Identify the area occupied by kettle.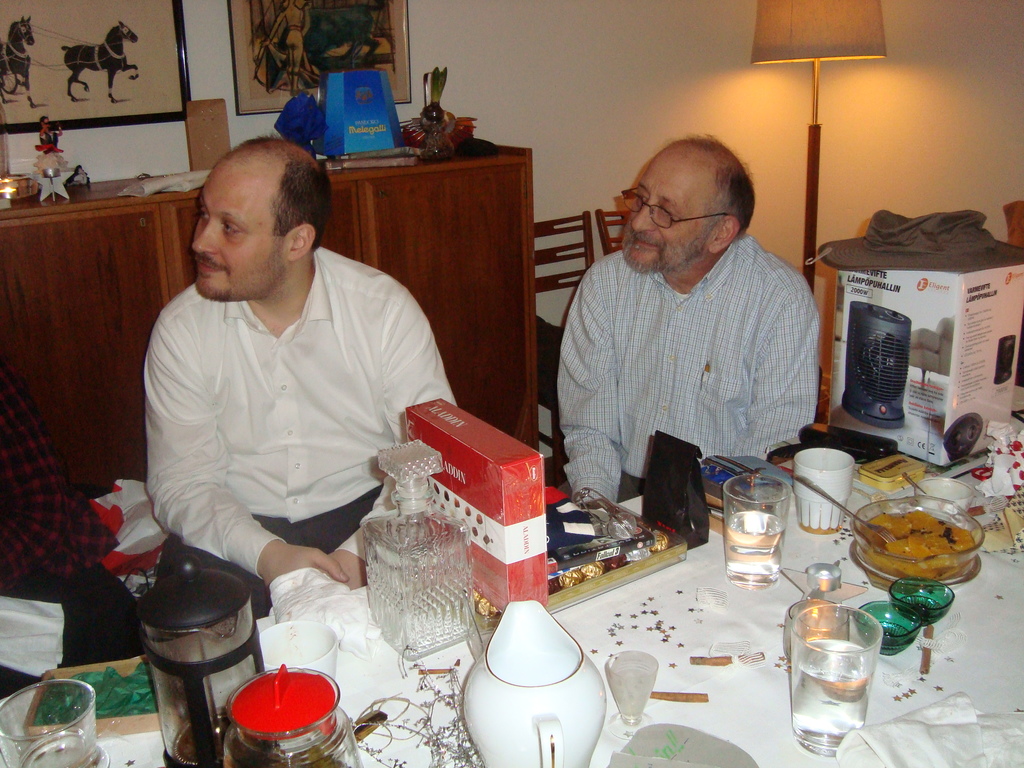
Area: x1=130 y1=539 x2=257 y2=767.
